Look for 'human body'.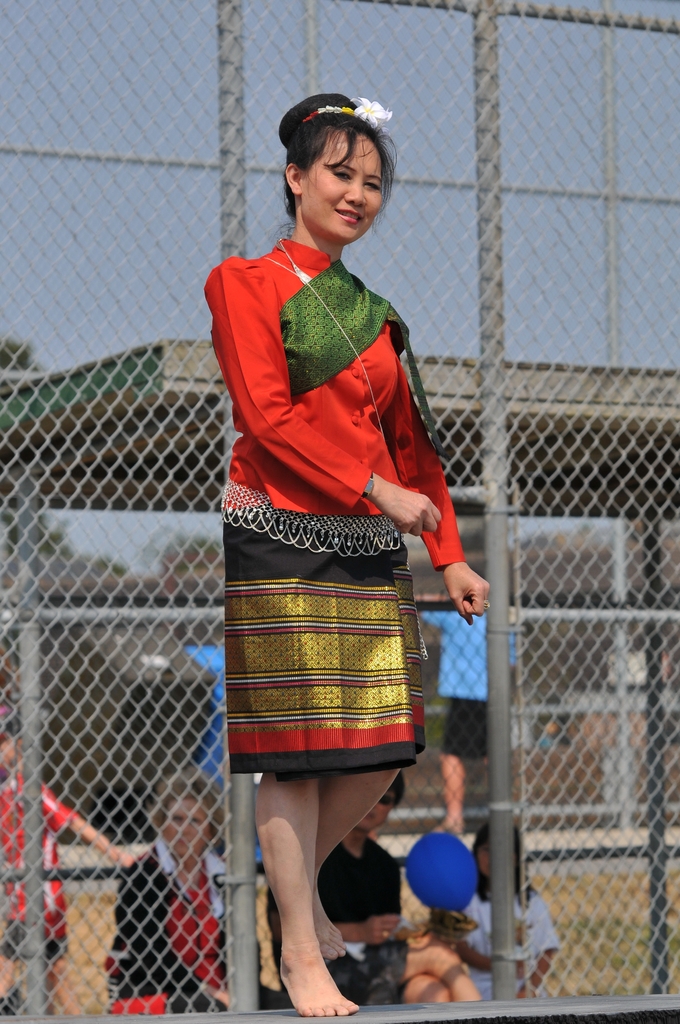
Found: detection(119, 854, 243, 1010).
